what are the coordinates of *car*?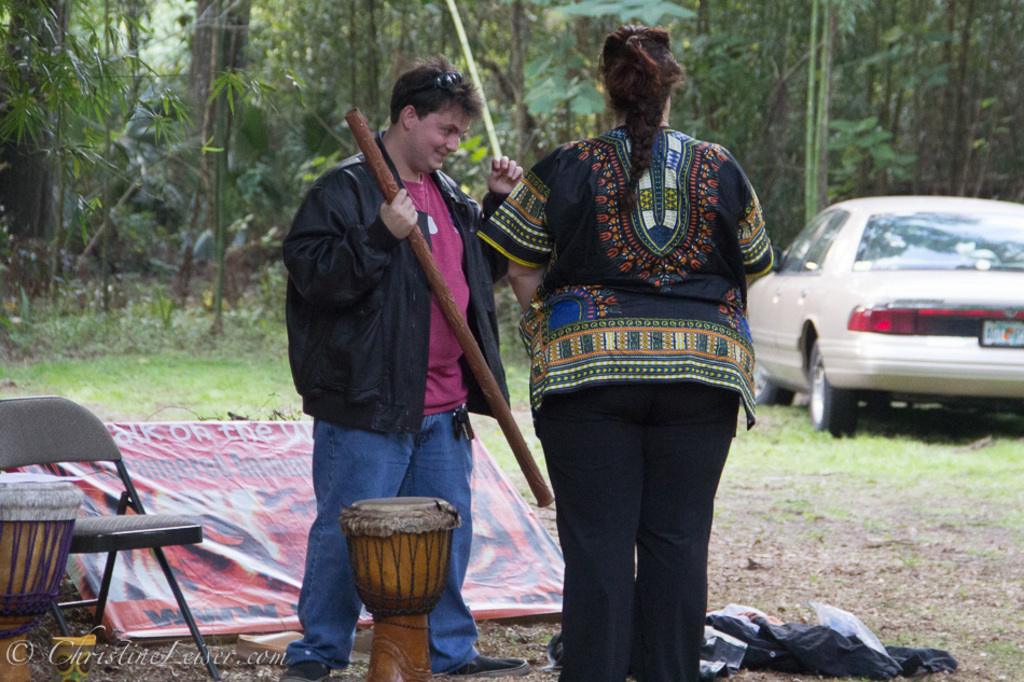
pyautogui.locateOnScreen(747, 196, 1023, 437).
